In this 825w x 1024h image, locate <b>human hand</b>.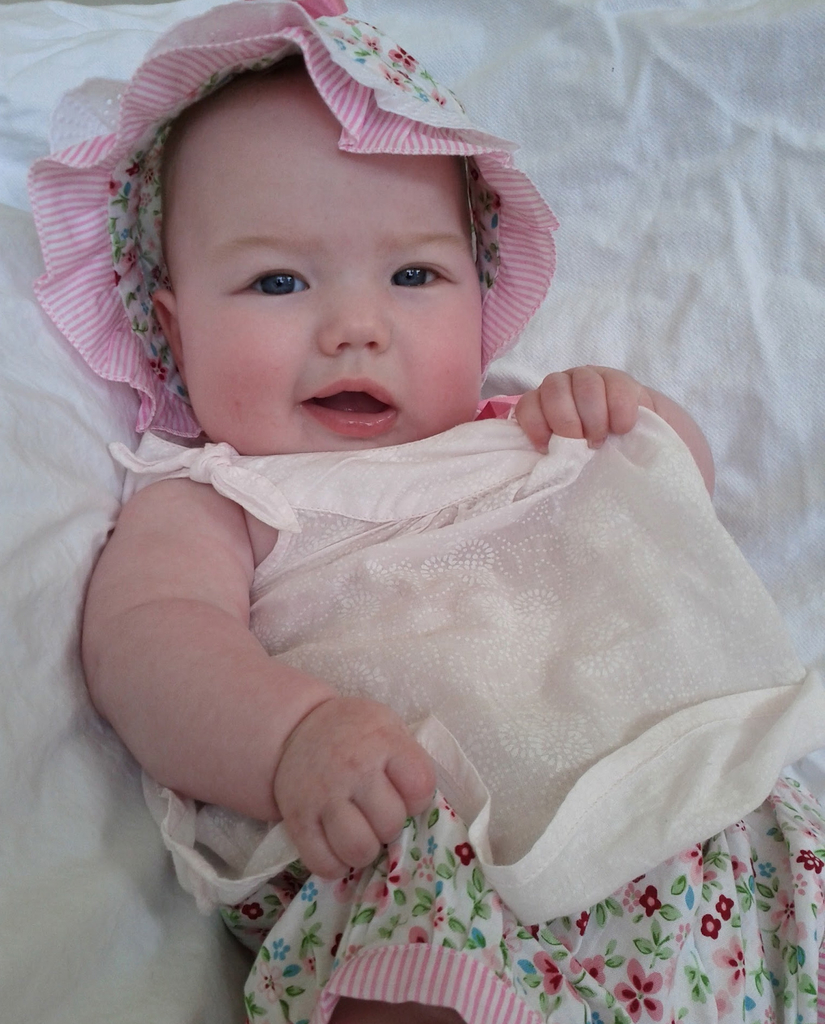
Bounding box: (left=511, top=360, right=649, bottom=458).
